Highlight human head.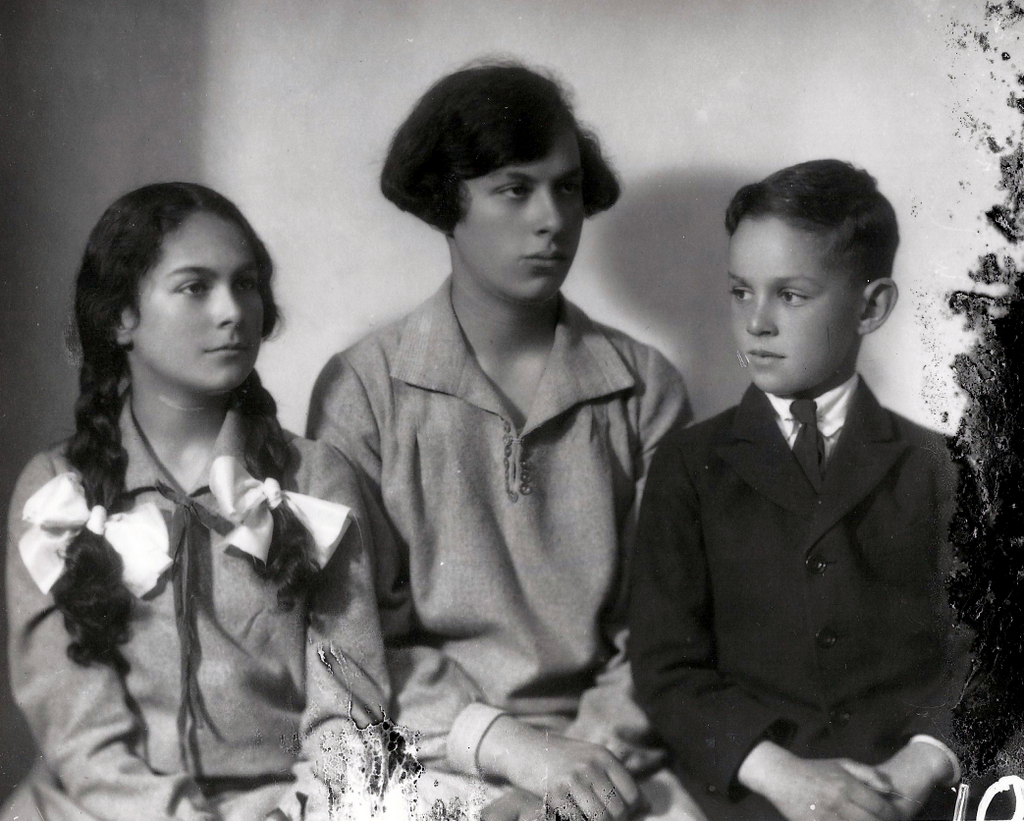
Highlighted region: (left=84, top=180, right=278, bottom=391).
